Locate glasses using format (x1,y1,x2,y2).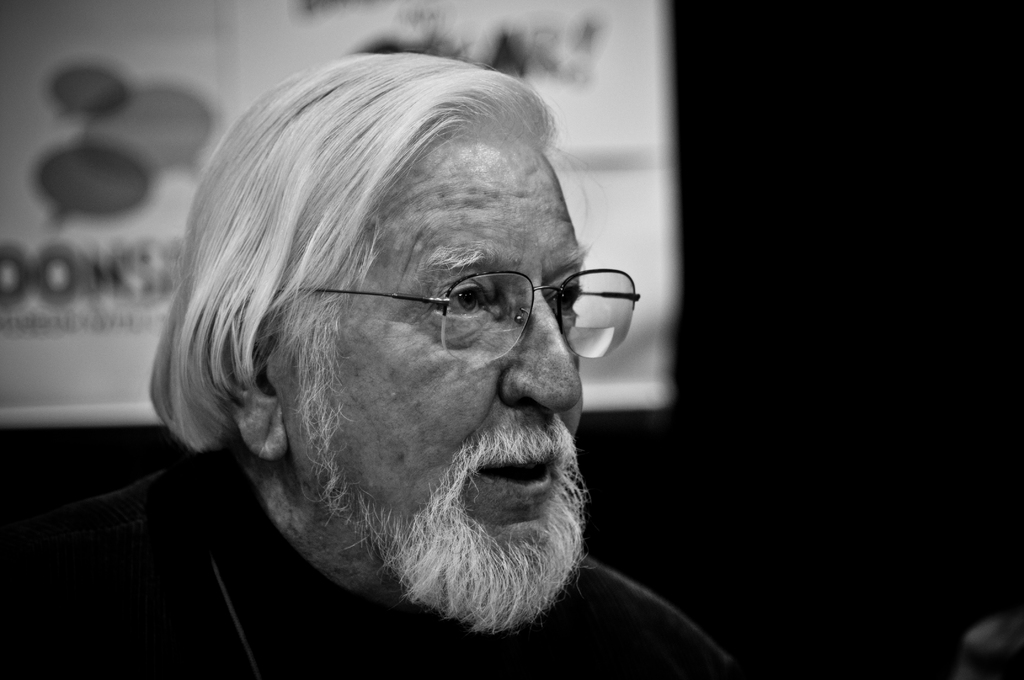
(362,257,640,351).
